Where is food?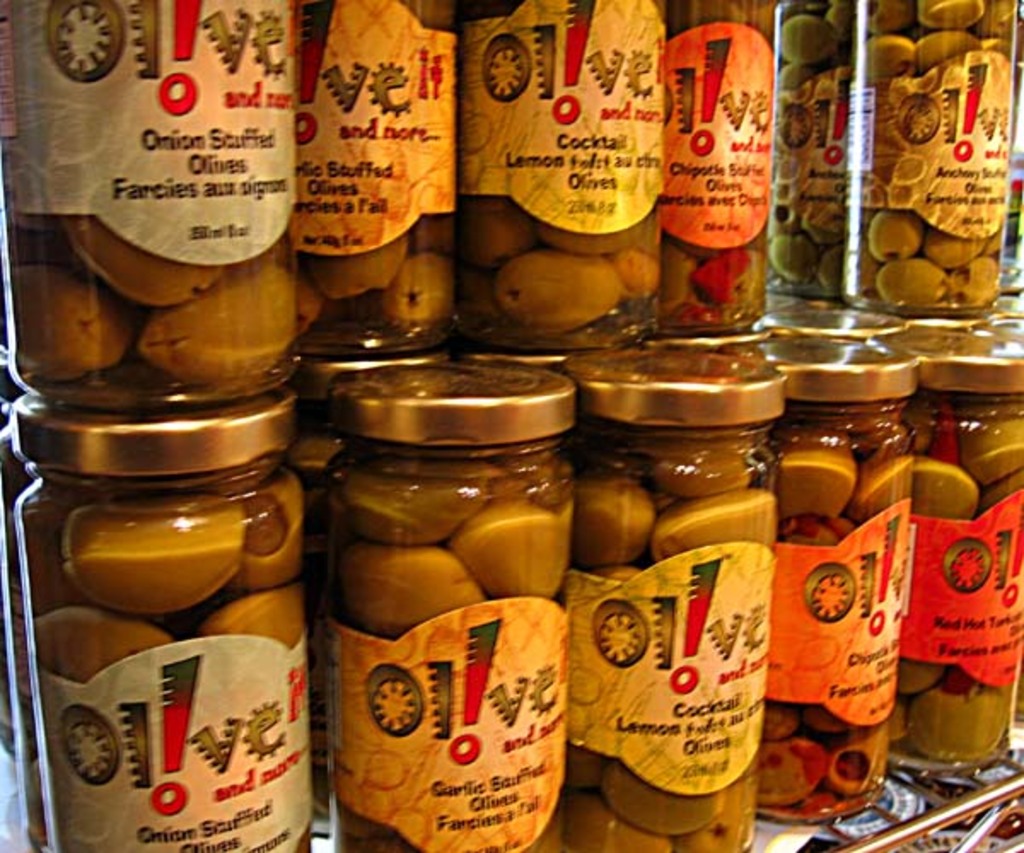
pyautogui.locateOnScreen(602, 763, 725, 841).
